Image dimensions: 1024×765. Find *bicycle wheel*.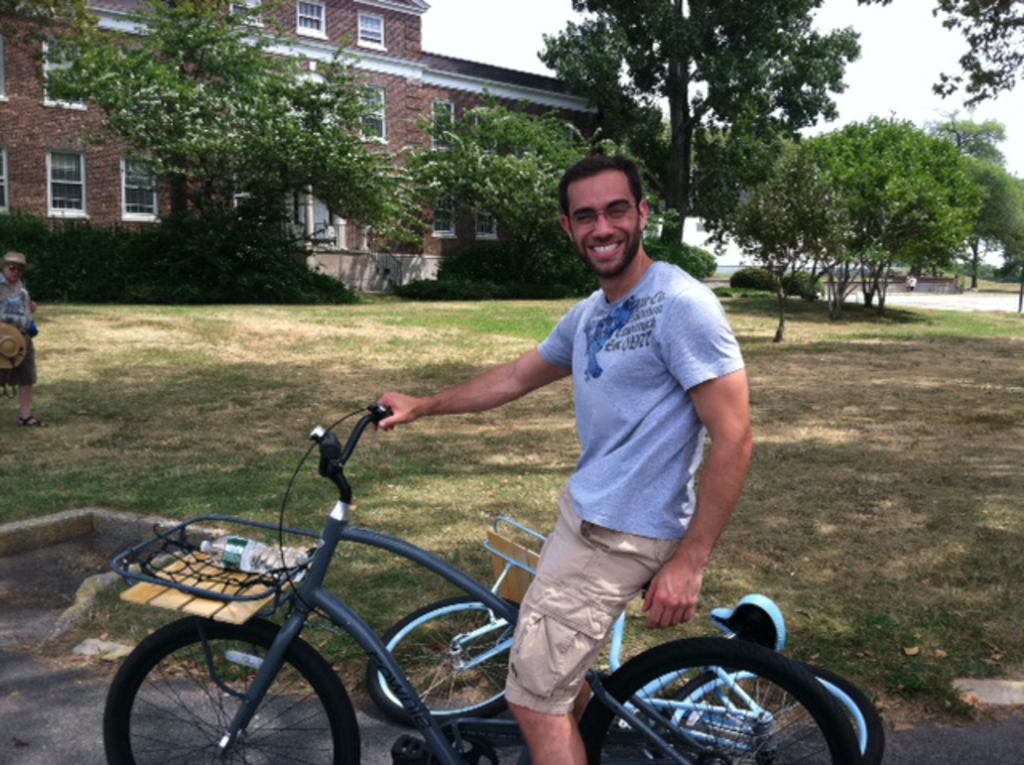
pyautogui.locateOnScreen(104, 600, 362, 763).
